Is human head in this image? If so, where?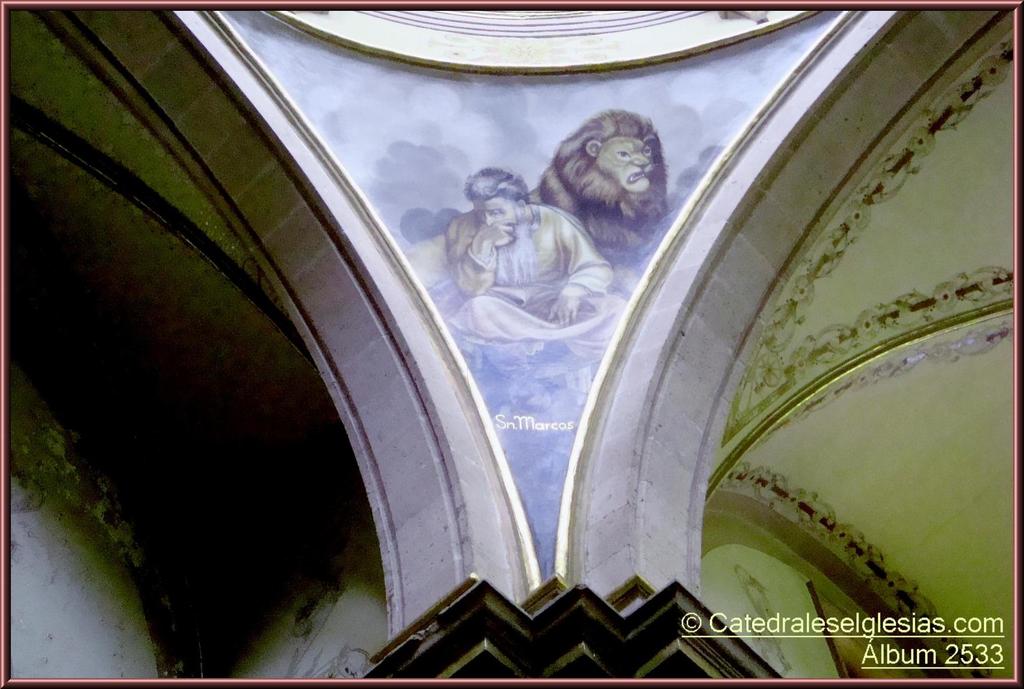
Yes, at (left=467, top=164, right=529, bottom=229).
